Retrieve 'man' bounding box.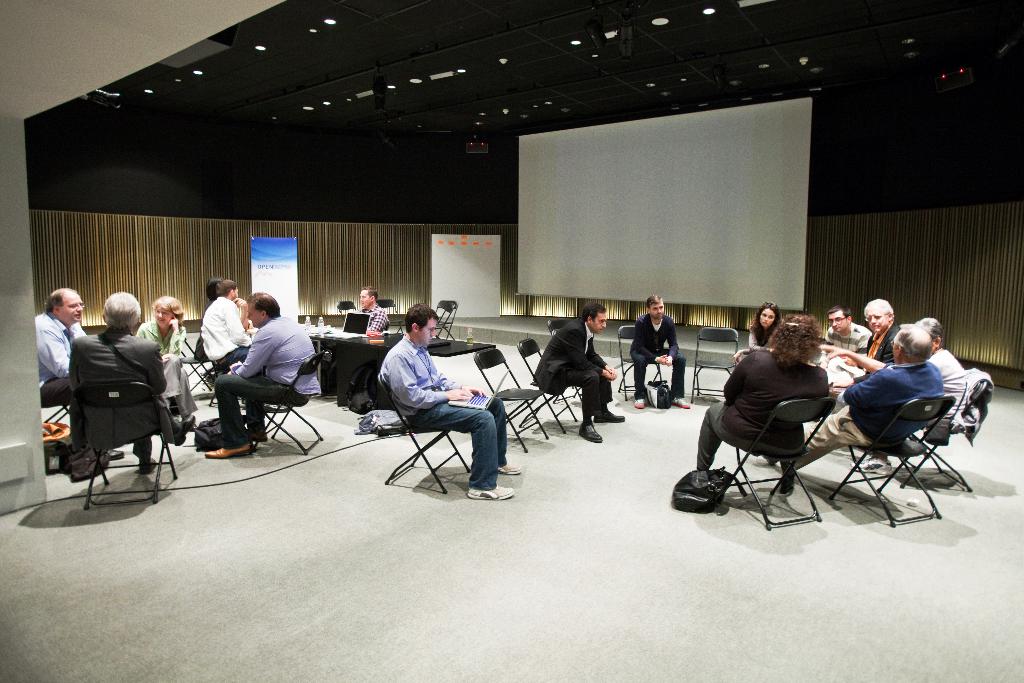
Bounding box: bbox=(33, 286, 89, 409).
